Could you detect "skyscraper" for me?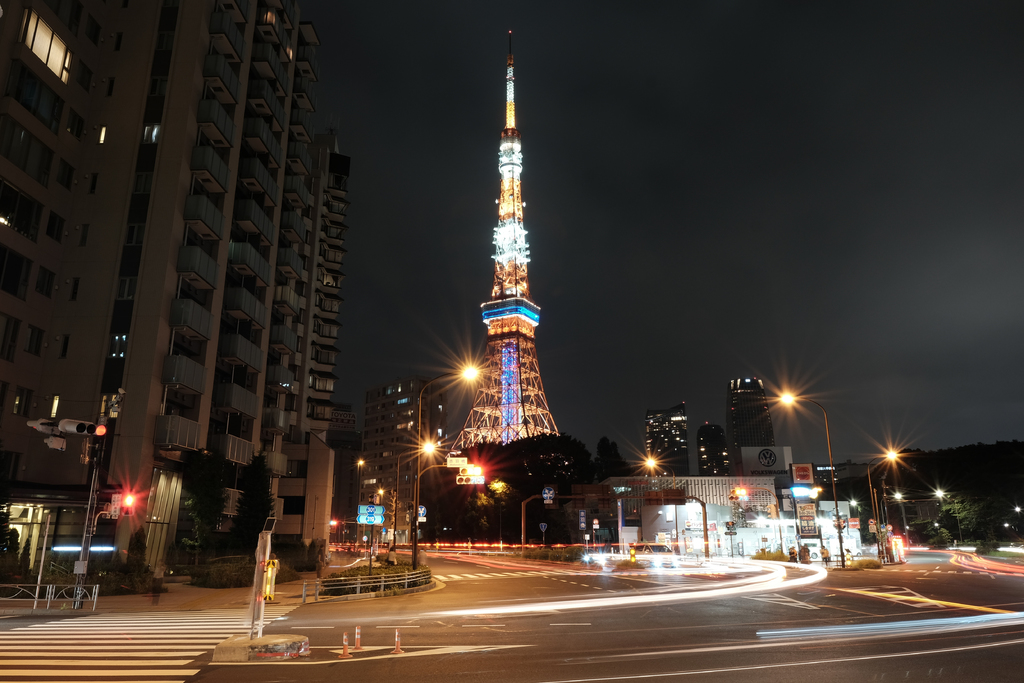
Detection result: [729,371,781,477].
